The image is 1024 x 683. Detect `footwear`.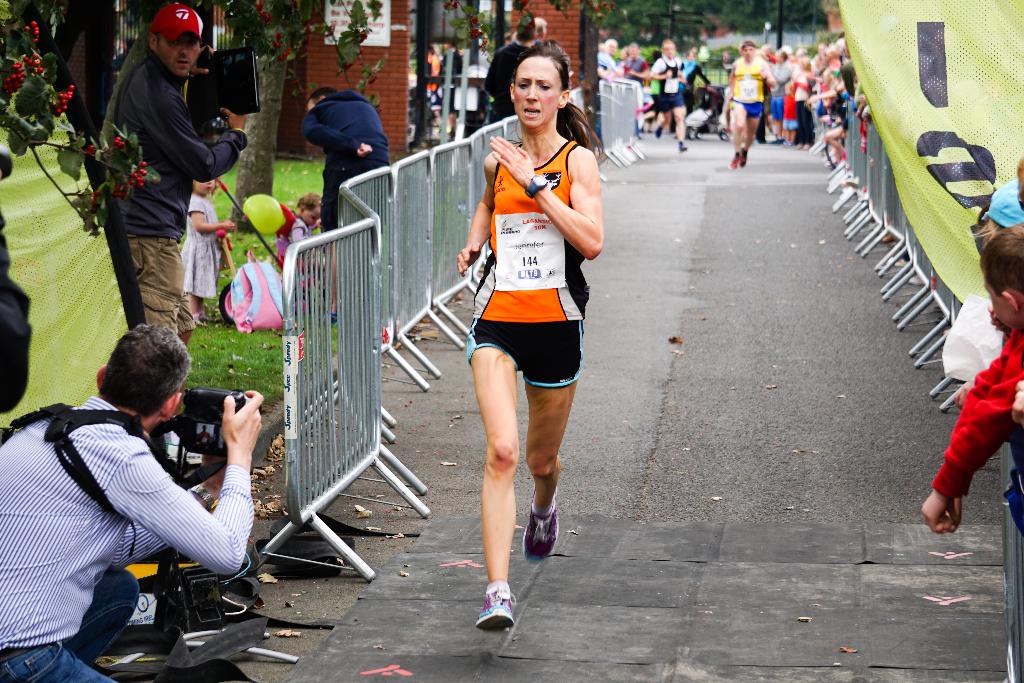
Detection: 742 142 746 169.
